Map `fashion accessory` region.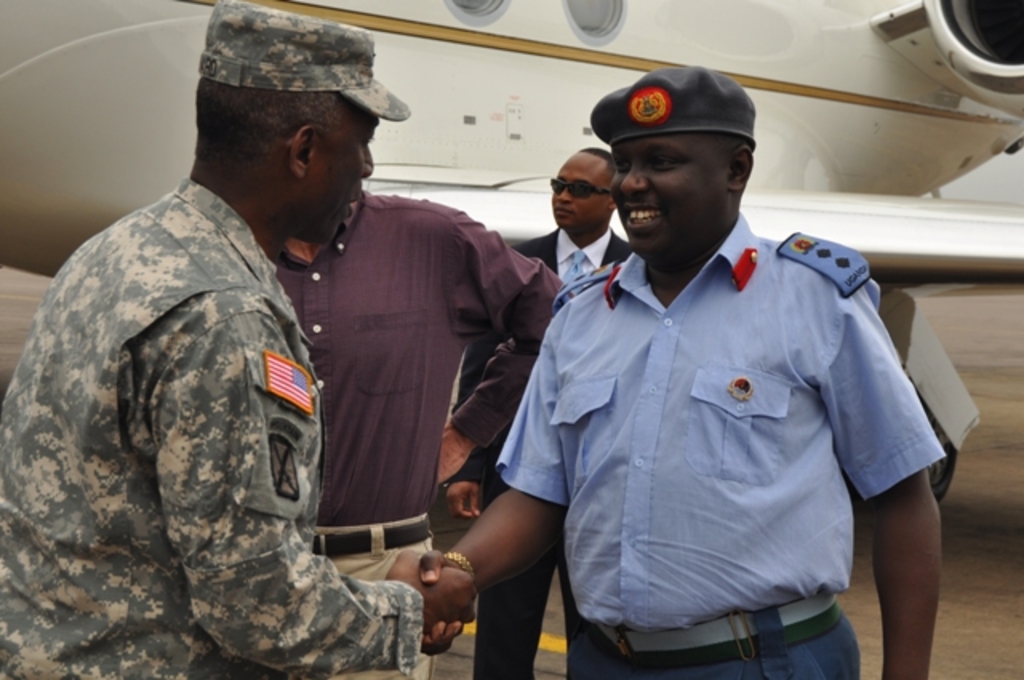
Mapped to {"left": 549, "top": 178, "right": 611, "bottom": 195}.
